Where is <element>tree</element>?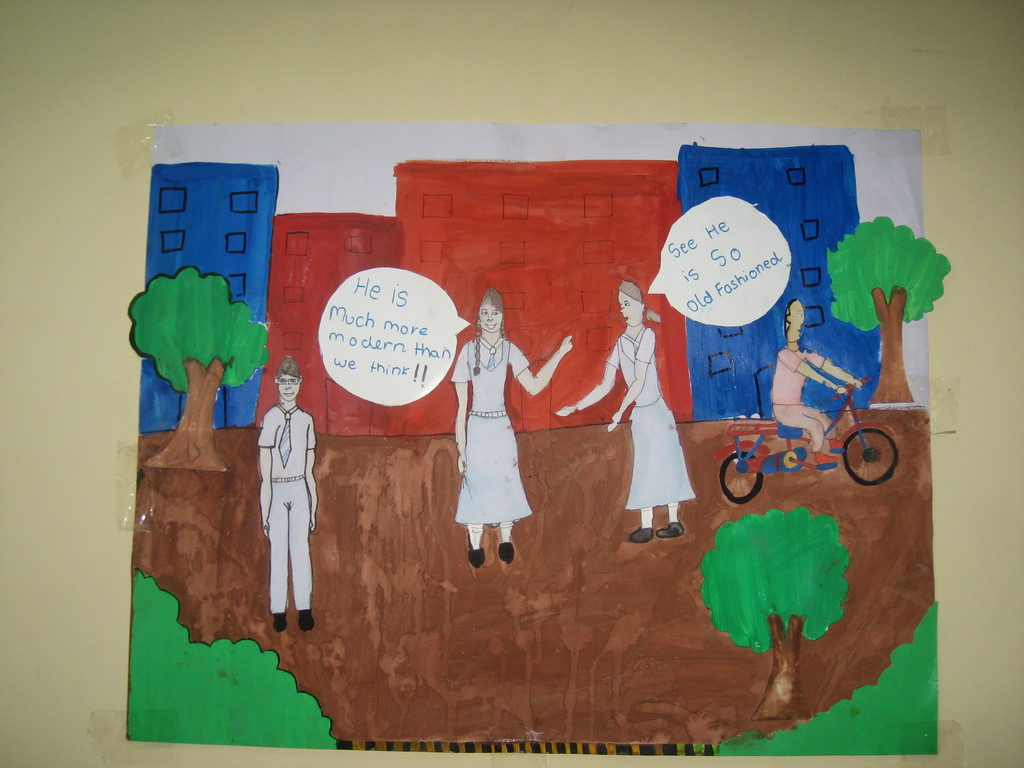
select_region(702, 509, 852, 719).
